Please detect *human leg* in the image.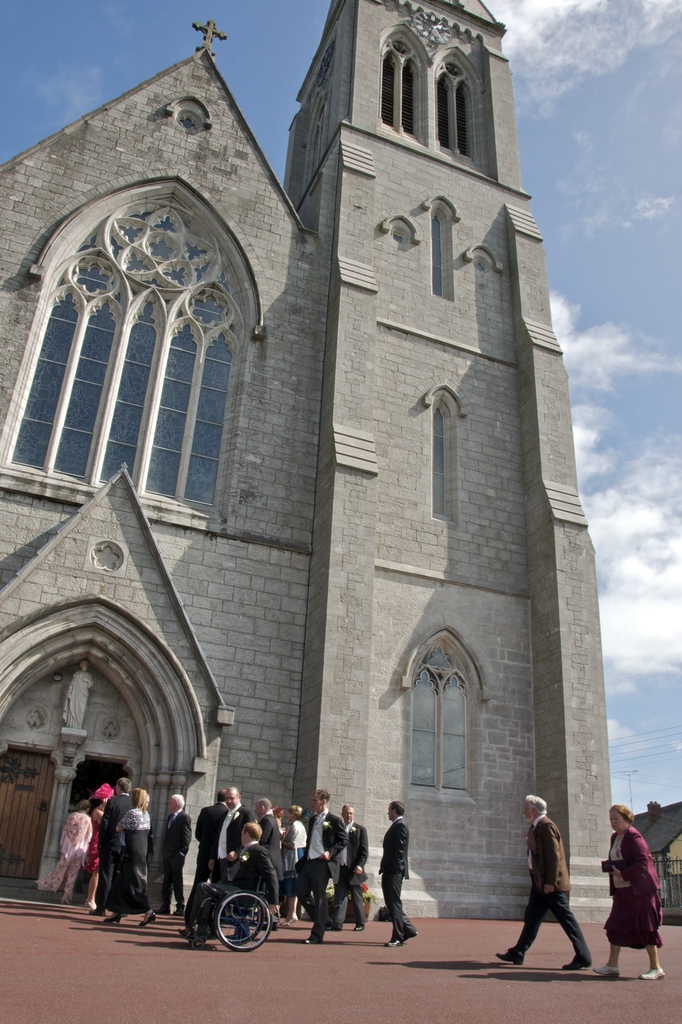
494, 895, 538, 956.
